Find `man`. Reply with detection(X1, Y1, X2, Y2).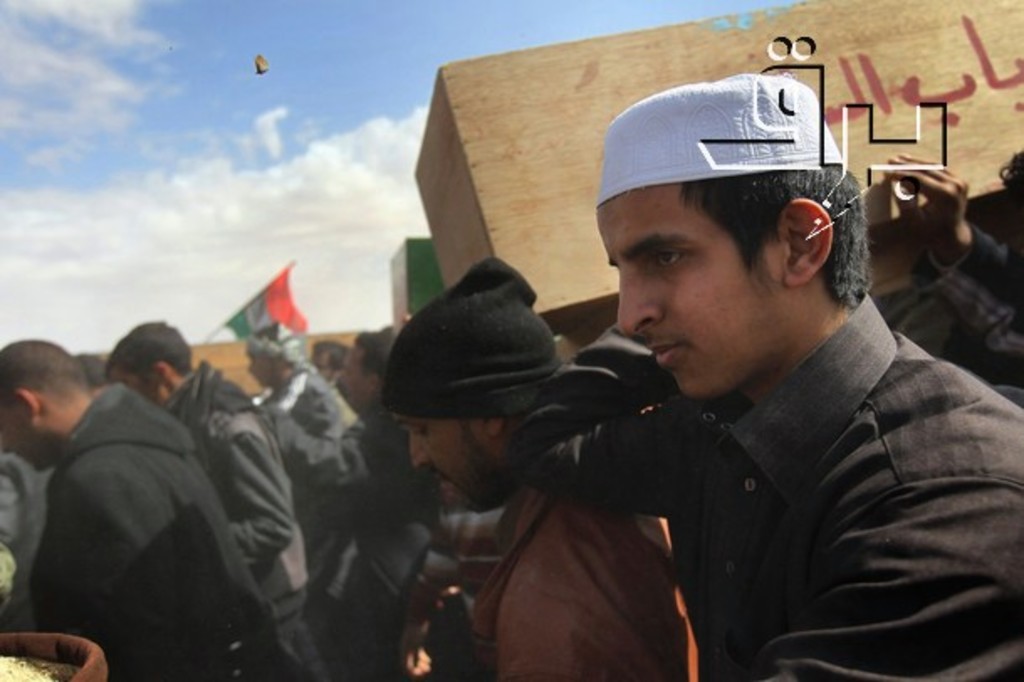
detection(247, 321, 347, 440).
